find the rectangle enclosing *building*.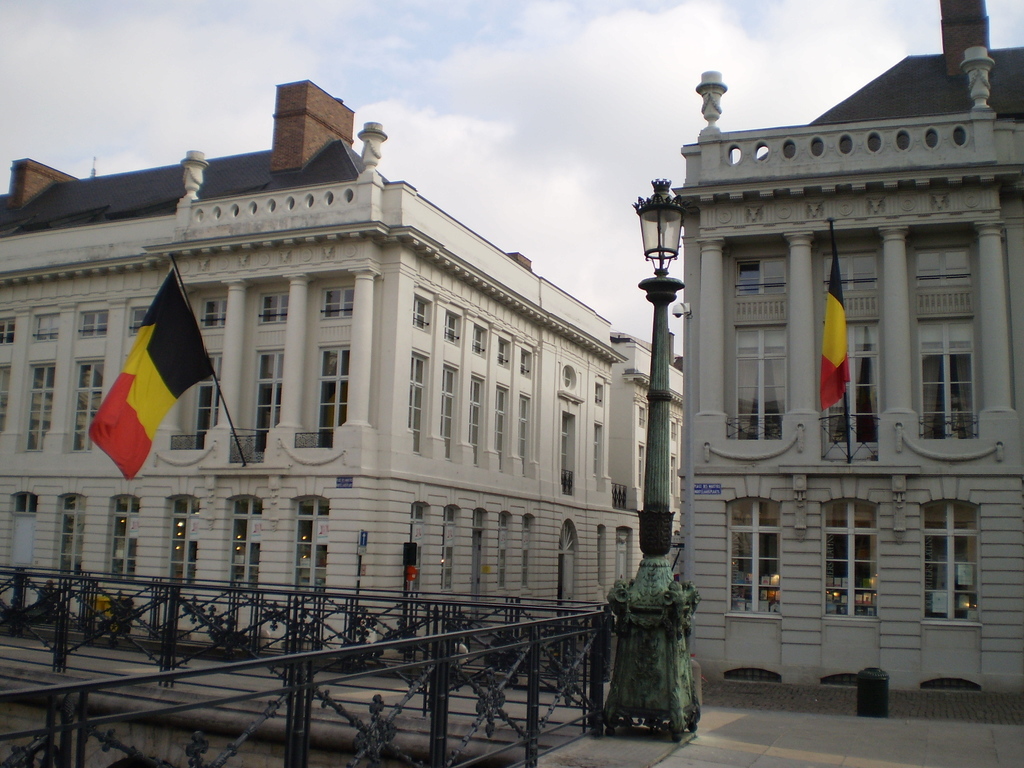
<region>0, 79, 684, 673</region>.
